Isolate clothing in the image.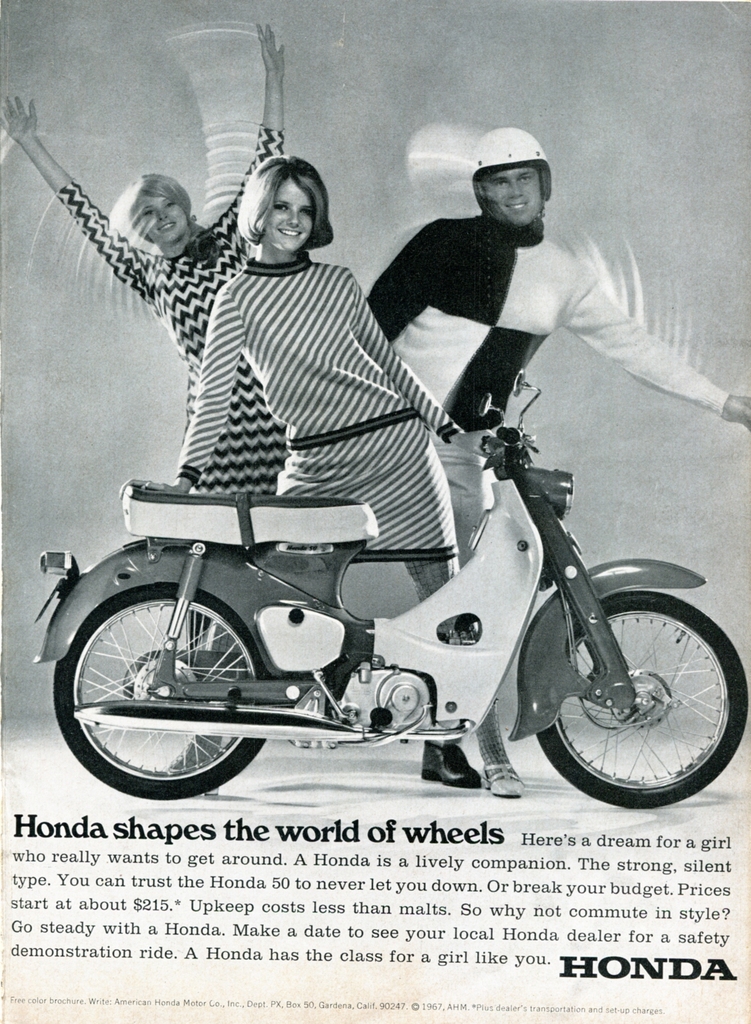
Isolated region: [x1=367, y1=211, x2=731, y2=571].
